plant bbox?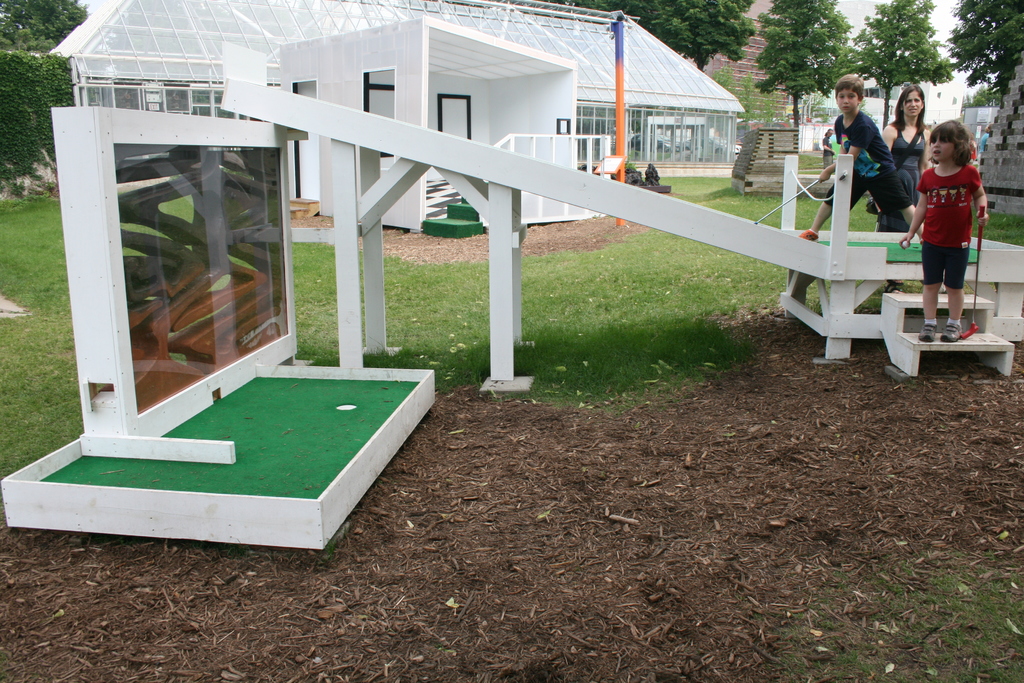
pyautogui.locateOnScreen(762, 536, 1020, 682)
